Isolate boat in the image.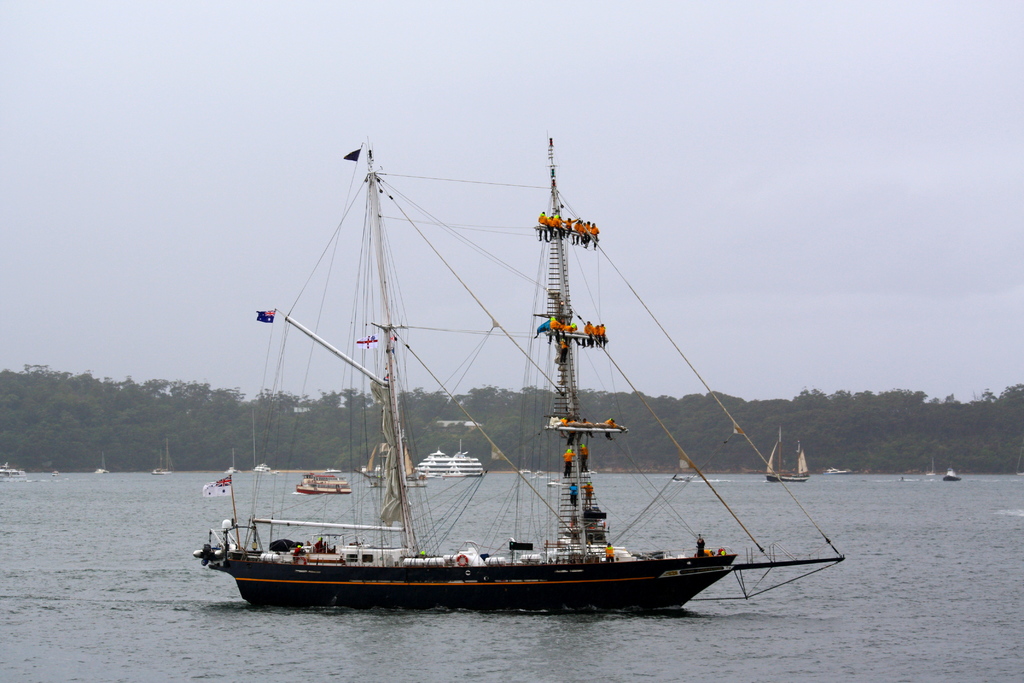
Isolated region: [533, 468, 548, 482].
